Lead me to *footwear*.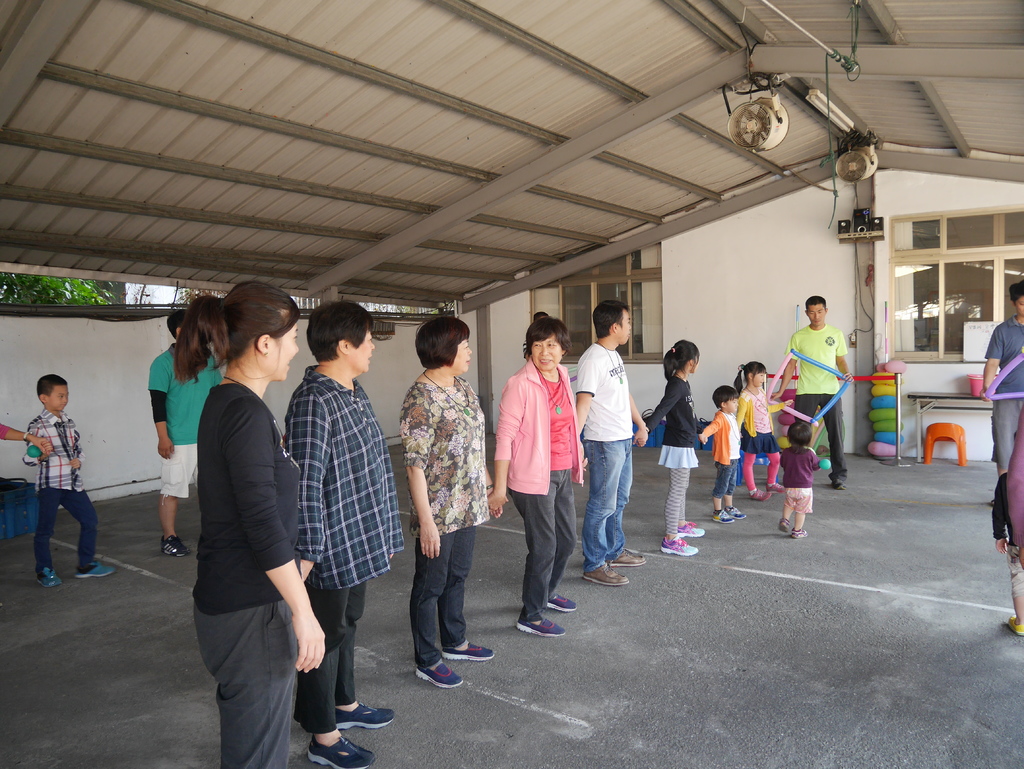
Lead to [417,660,461,689].
